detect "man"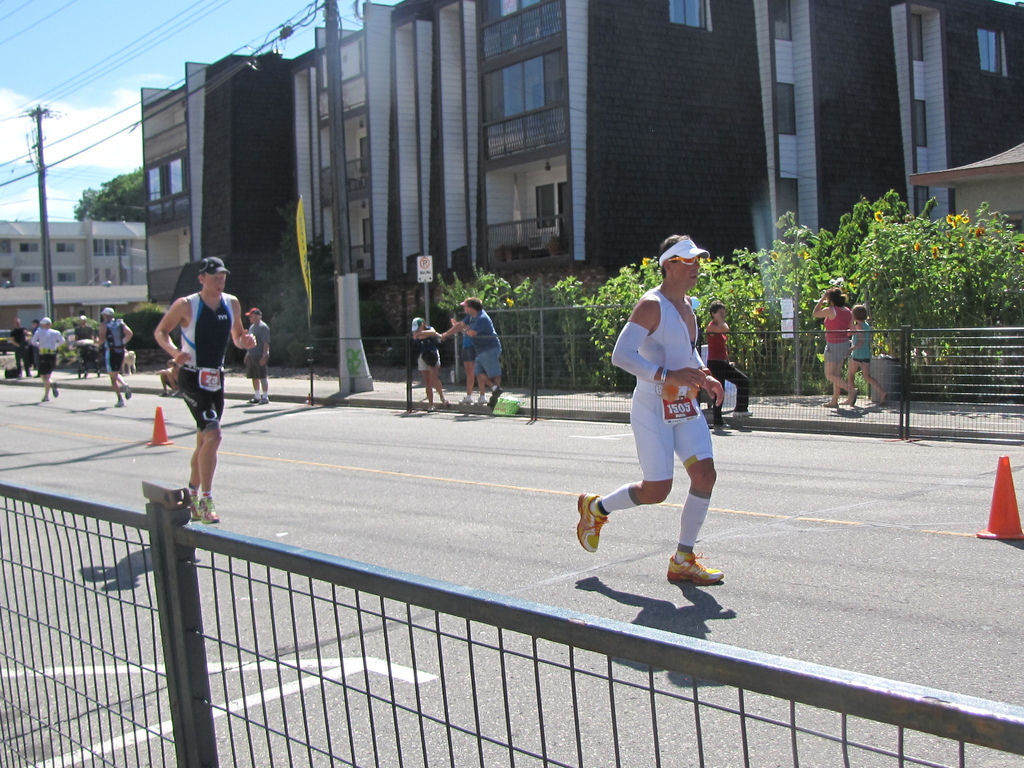
601, 238, 742, 600
